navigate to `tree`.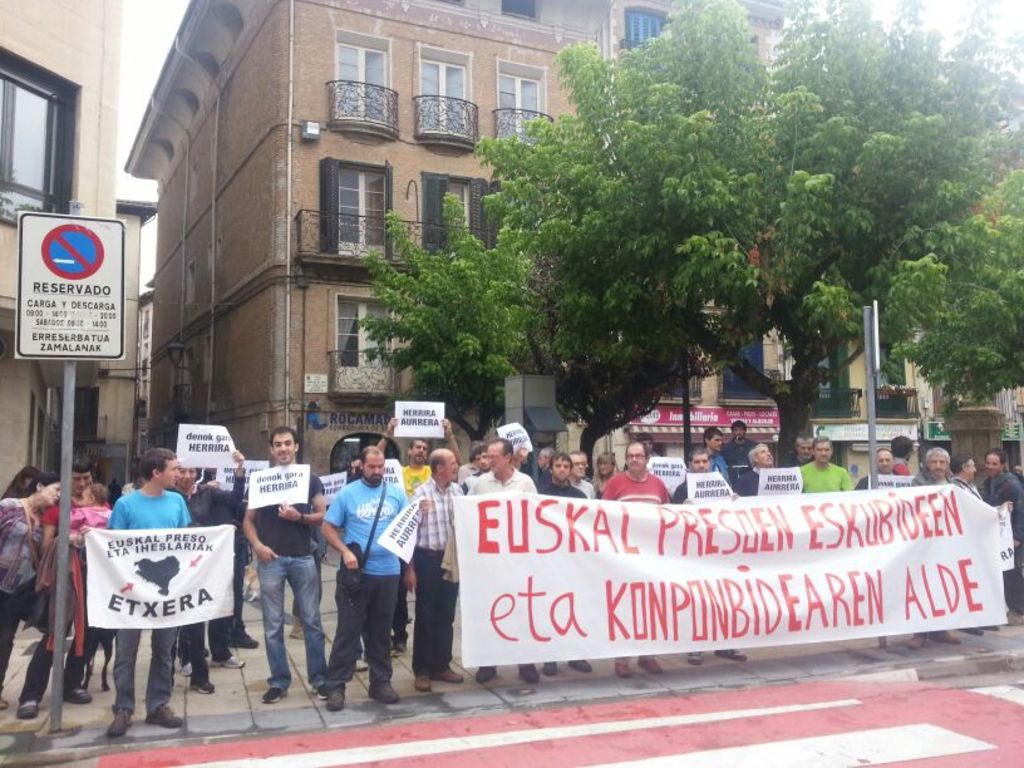
Navigation target: rect(876, 163, 1023, 413).
